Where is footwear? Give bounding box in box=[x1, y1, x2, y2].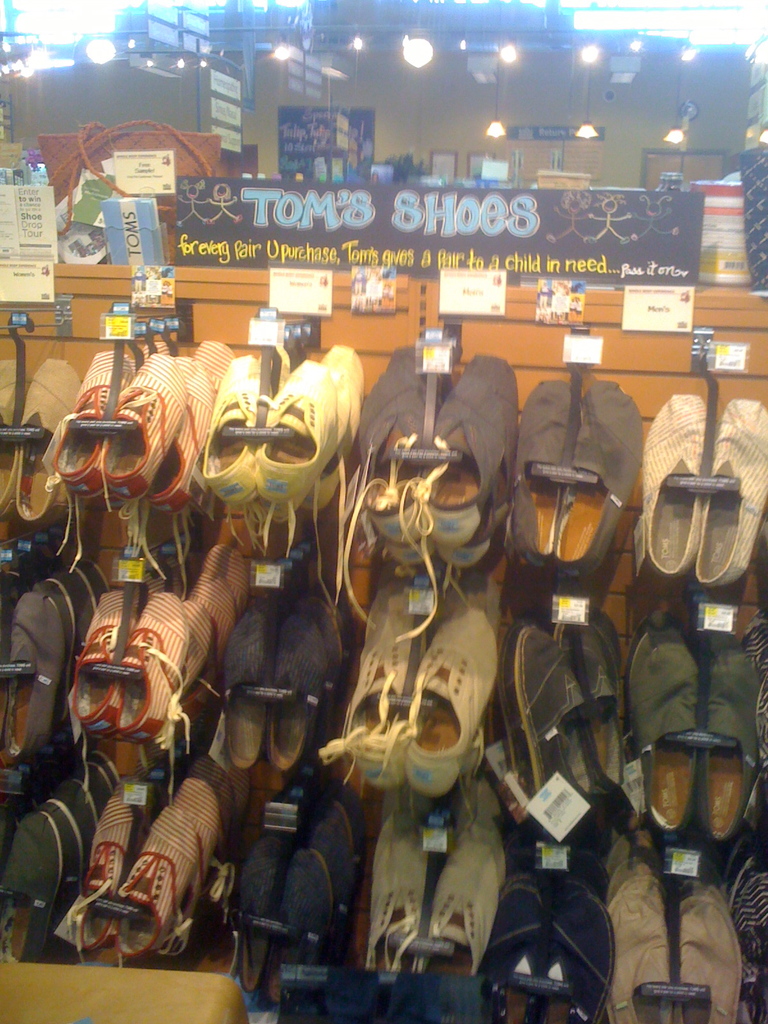
box=[0, 359, 20, 509].
